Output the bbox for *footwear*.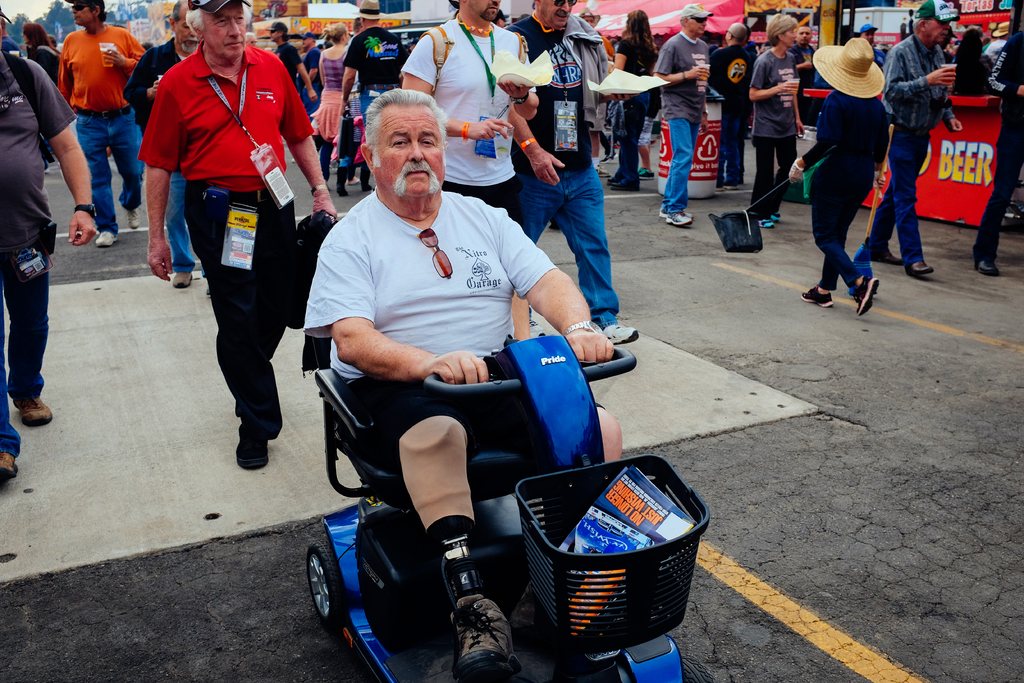
left=661, top=208, right=699, bottom=223.
